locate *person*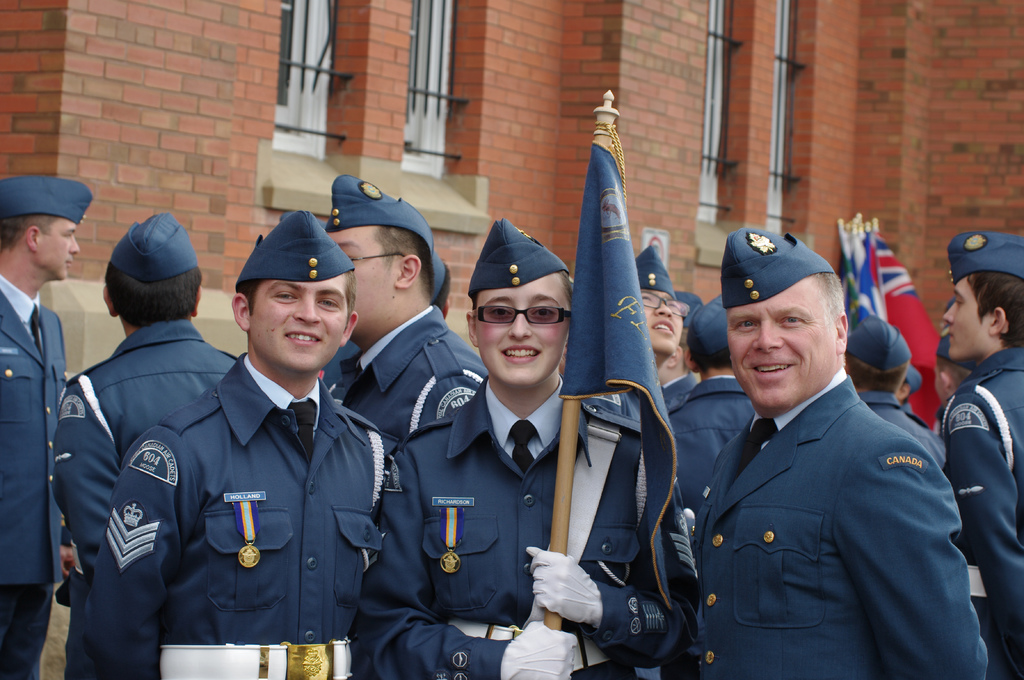
684,225,989,679
